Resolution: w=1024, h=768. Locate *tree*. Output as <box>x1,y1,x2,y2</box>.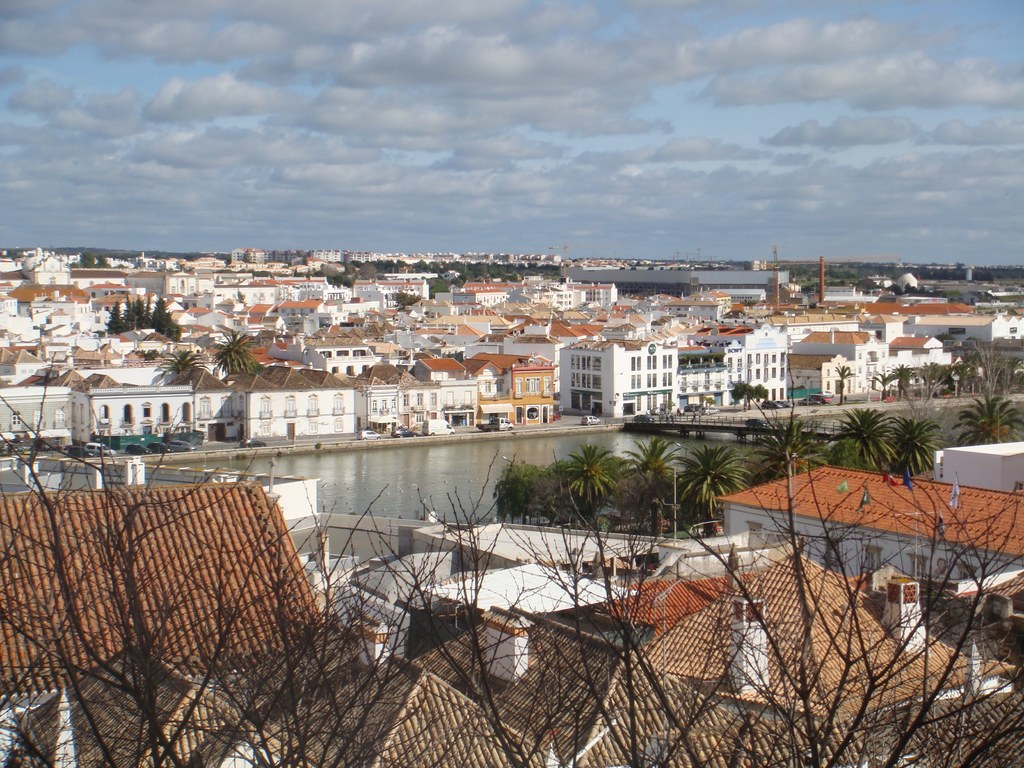
<box>397,289,428,315</box>.
